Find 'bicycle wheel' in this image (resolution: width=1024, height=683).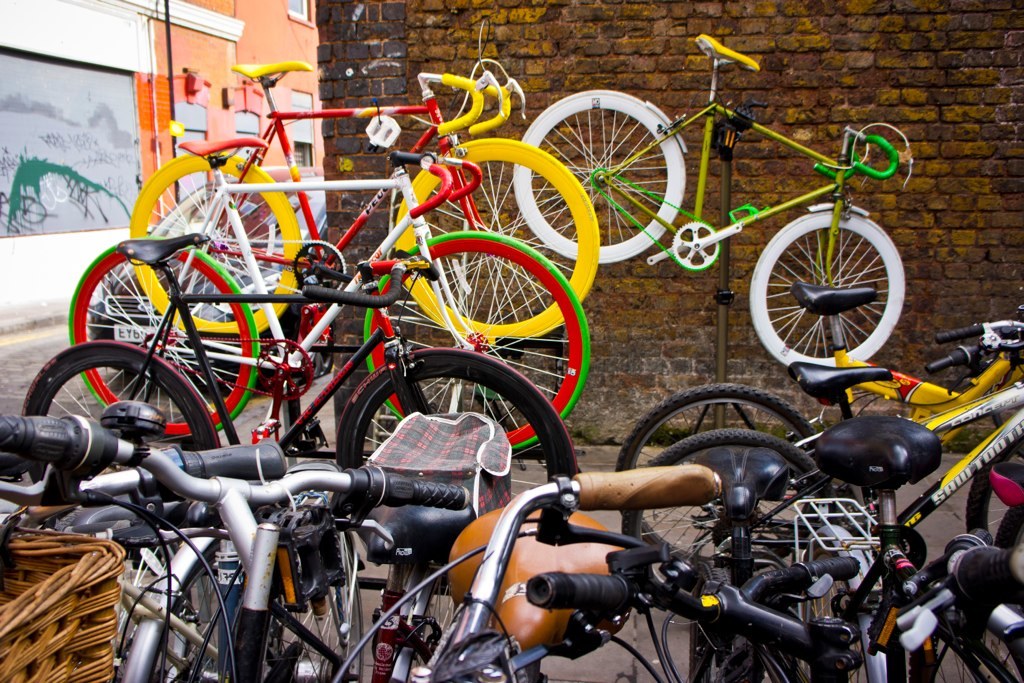
(23, 335, 221, 447).
